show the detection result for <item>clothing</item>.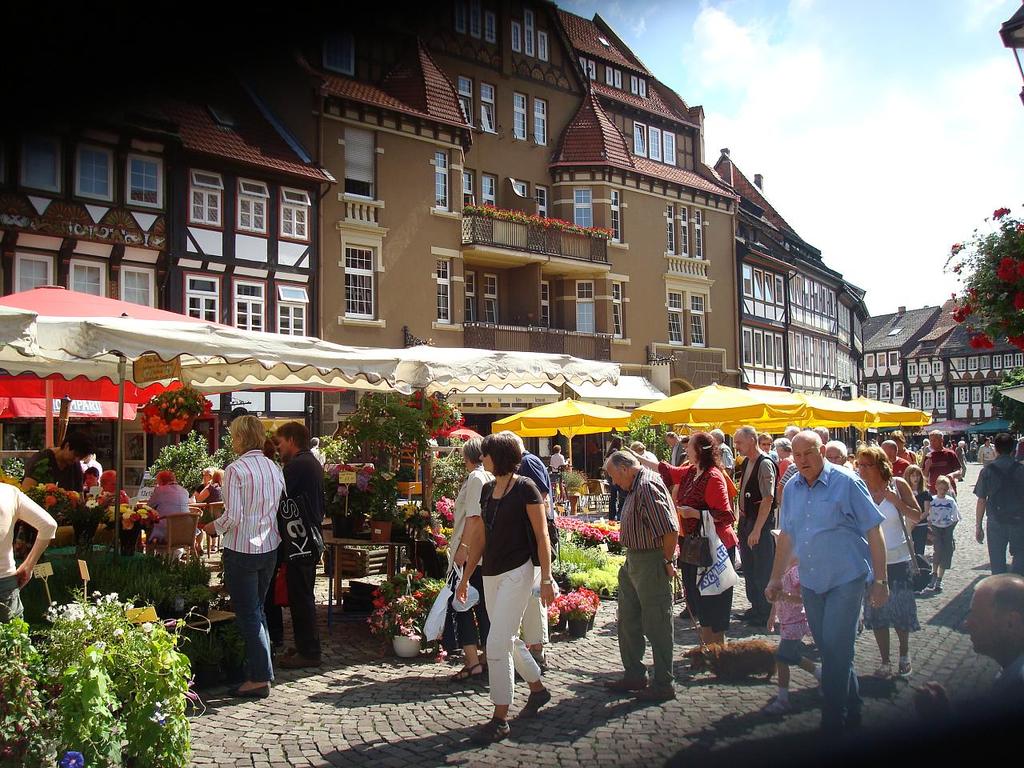
detection(550, 454, 562, 490).
